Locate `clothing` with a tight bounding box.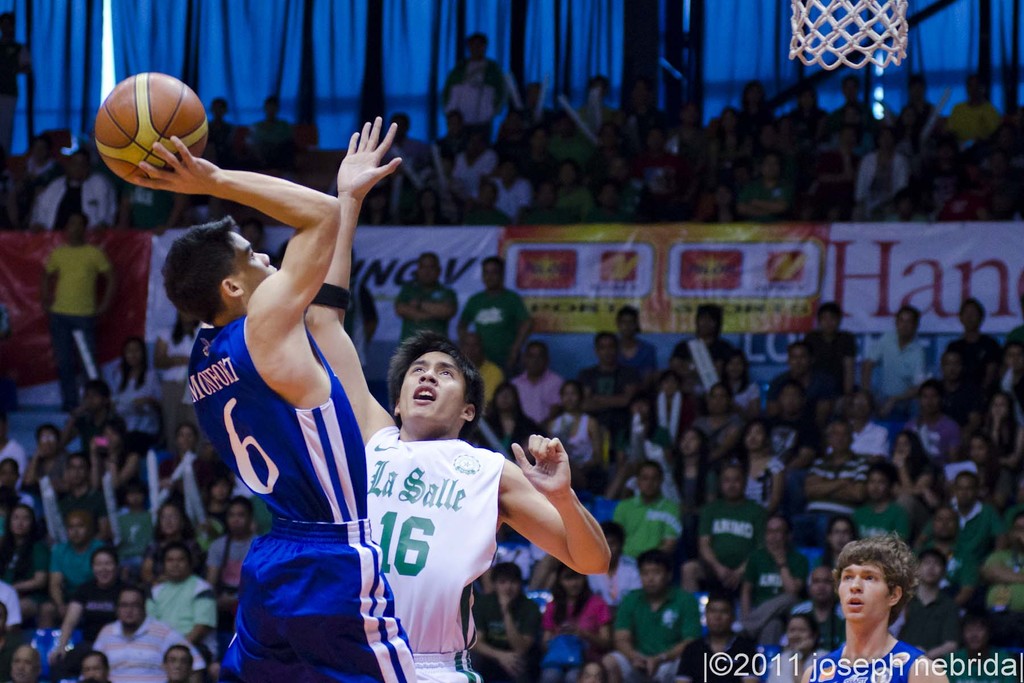
476 597 541 682.
